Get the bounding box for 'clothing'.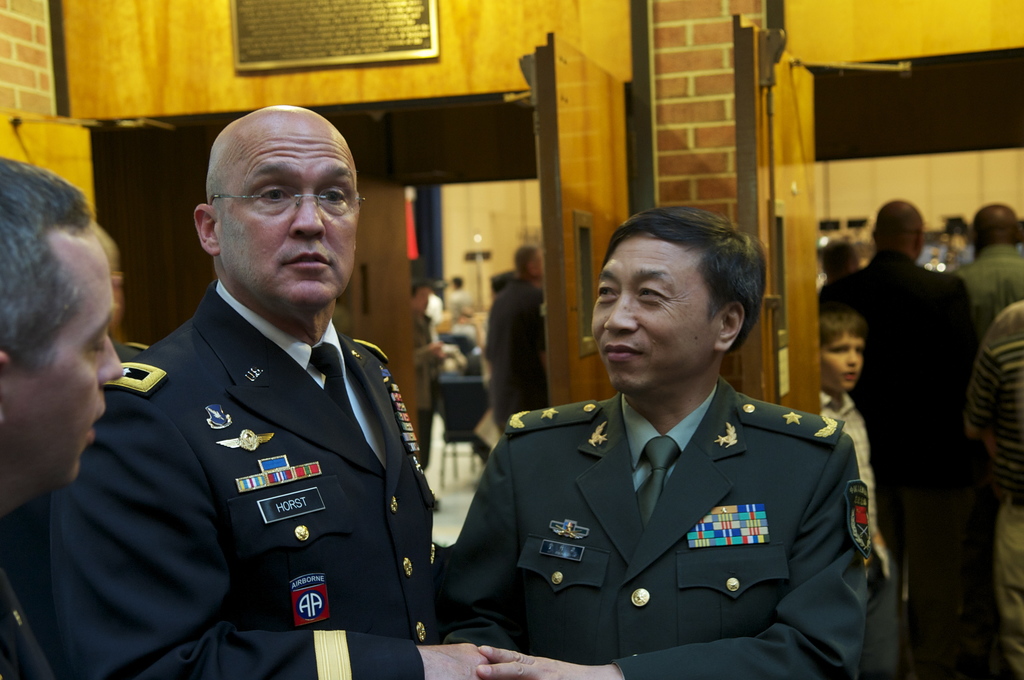
975/301/1022/679.
